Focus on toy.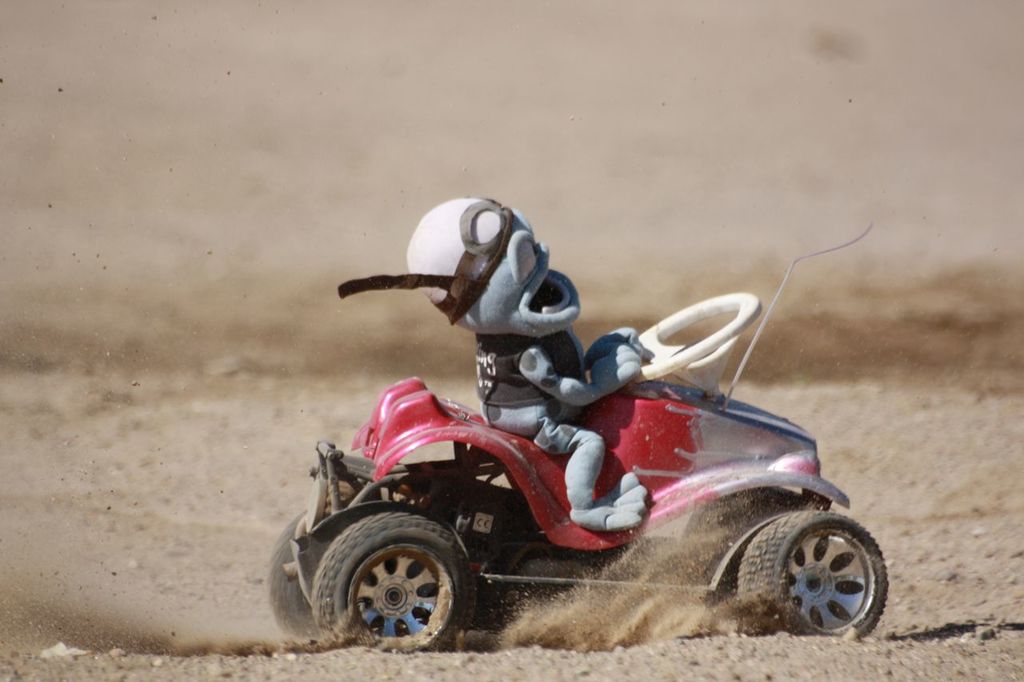
Focused at left=235, top=212, right=895, bottom=642.
